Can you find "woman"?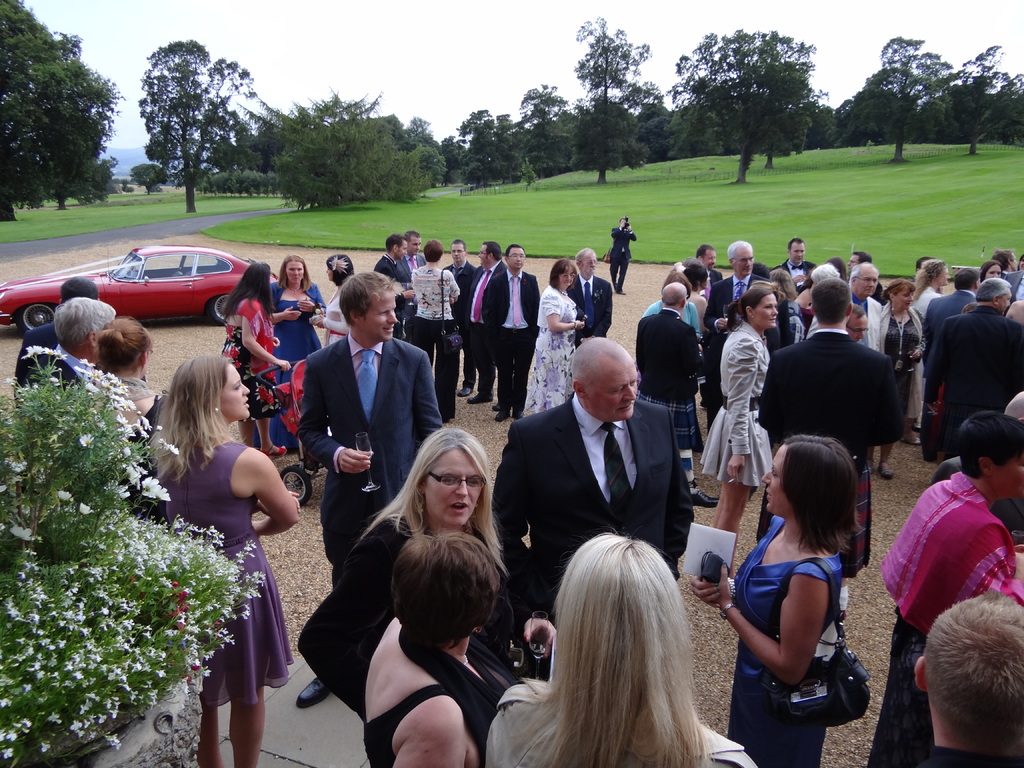
Yes, bounding box: rect(867, 412, 1023, 767).
